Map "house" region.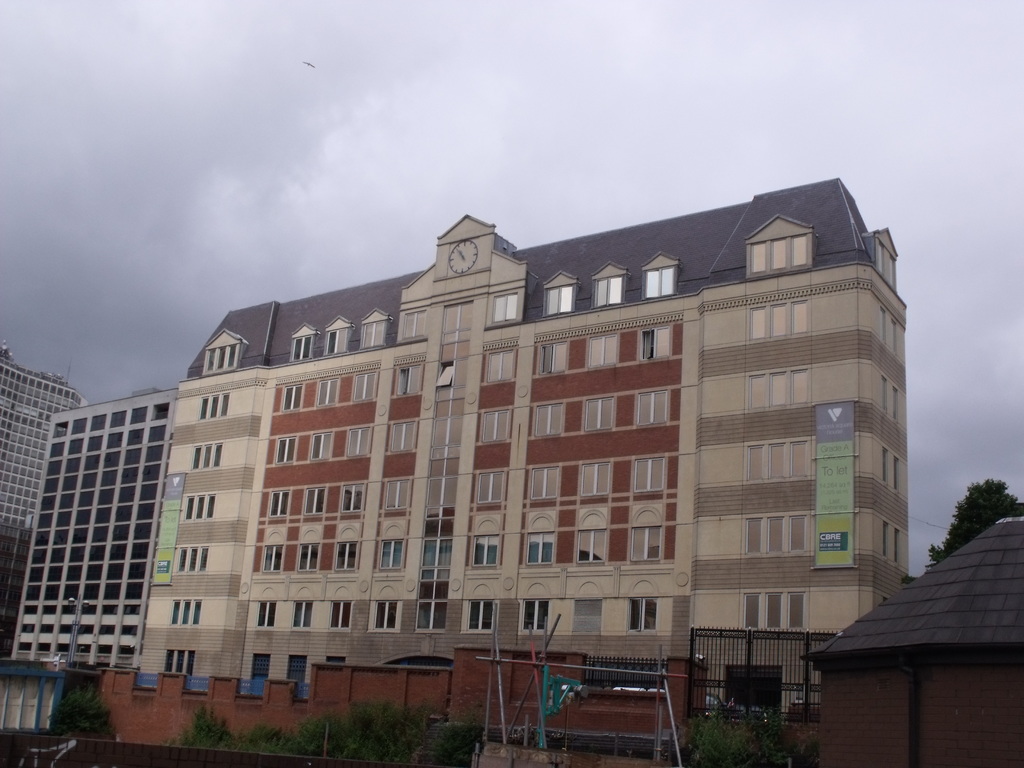
Mapped to 42/158/976/733.
